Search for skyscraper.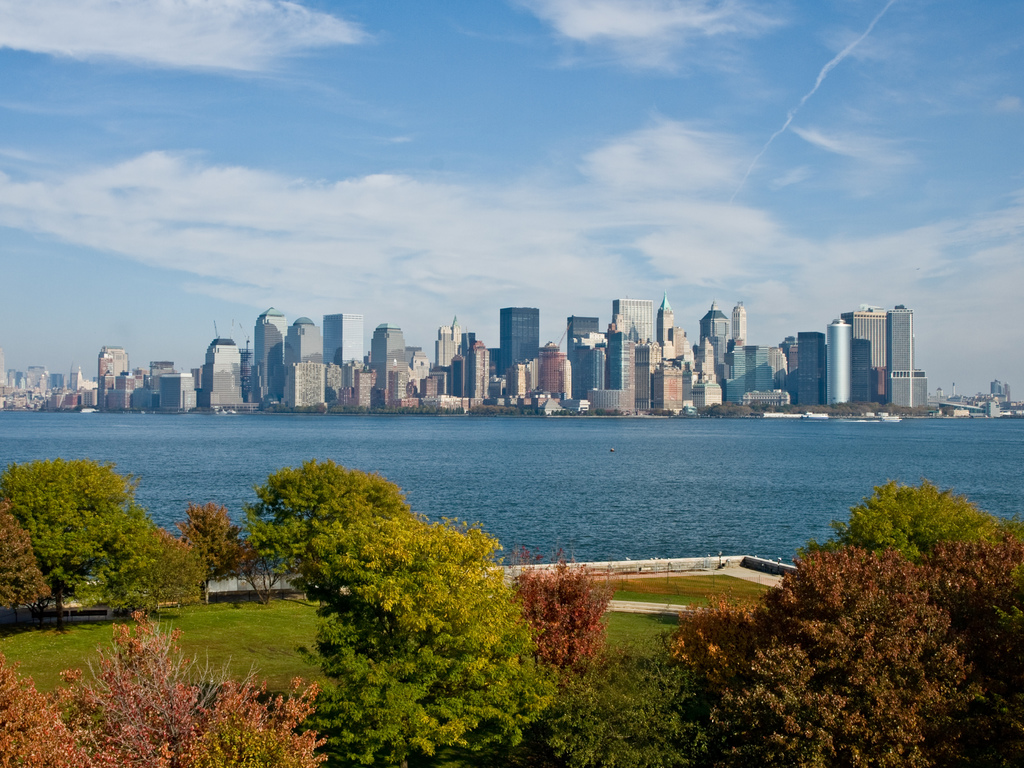
Found at 199 332 246 408.
